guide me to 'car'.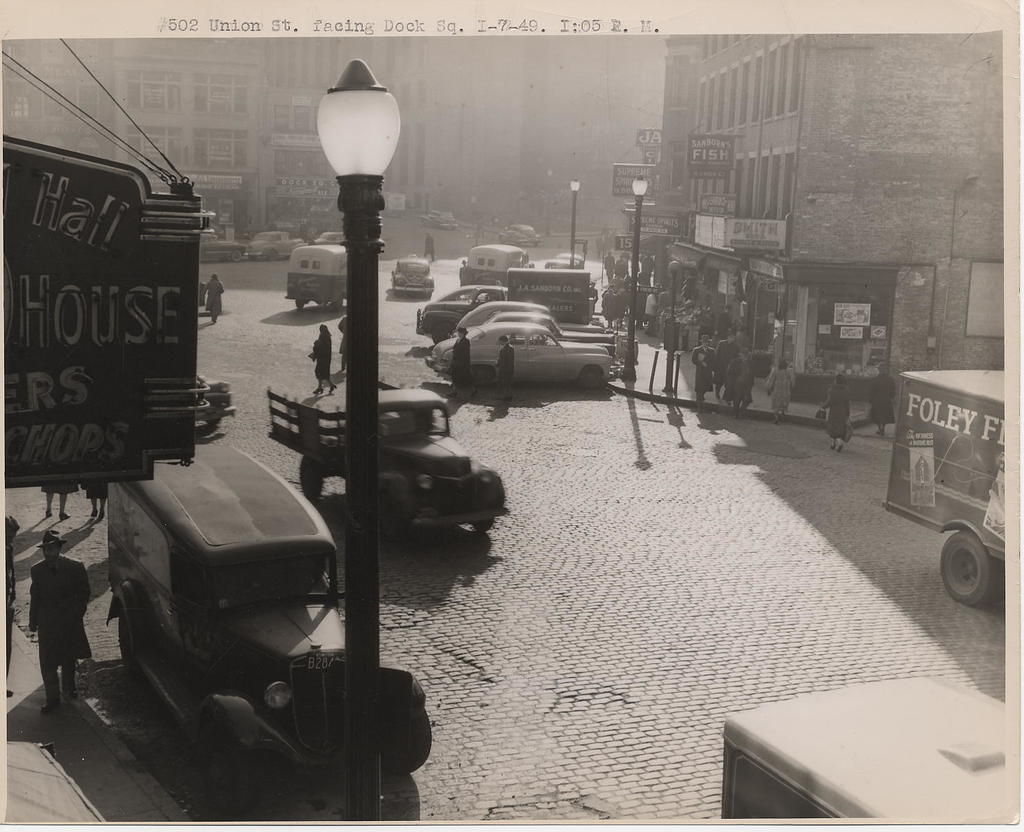
Guidance: [390,255,436,295].
